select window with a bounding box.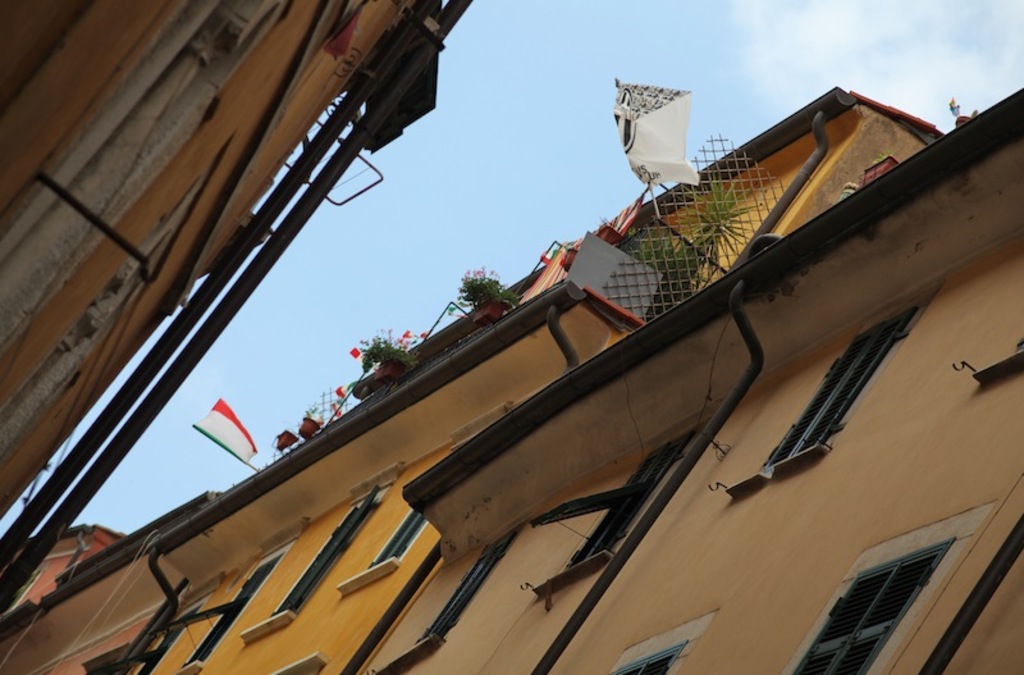
x1=727 y1=293 x2=931 y2=483.
